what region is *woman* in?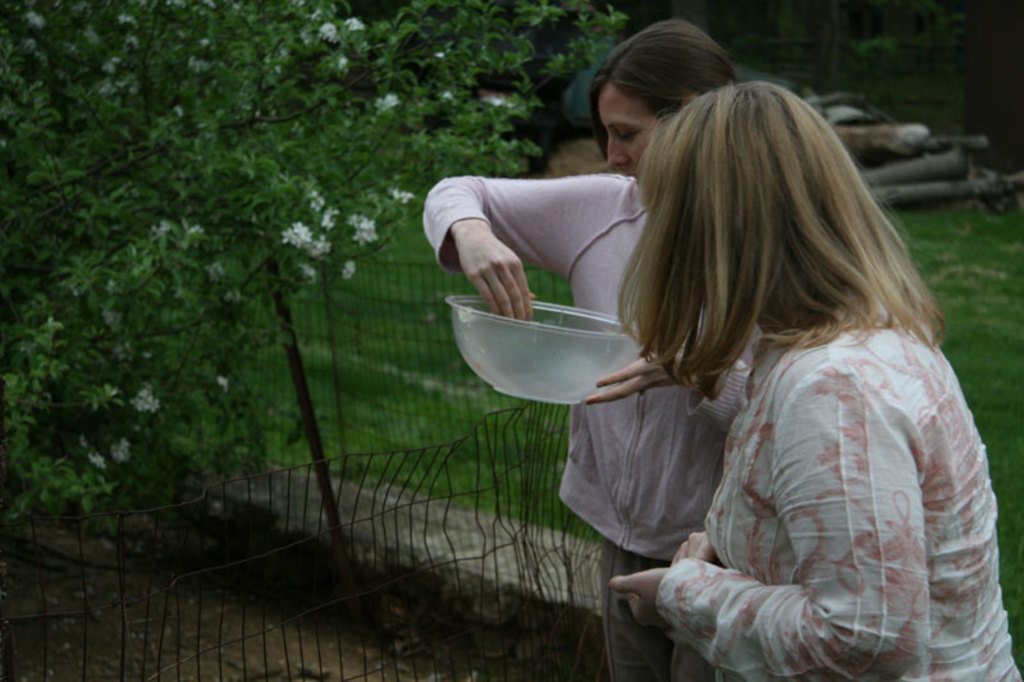
pyautogui.locateOnScreen(607, 78, 1023, 681).
